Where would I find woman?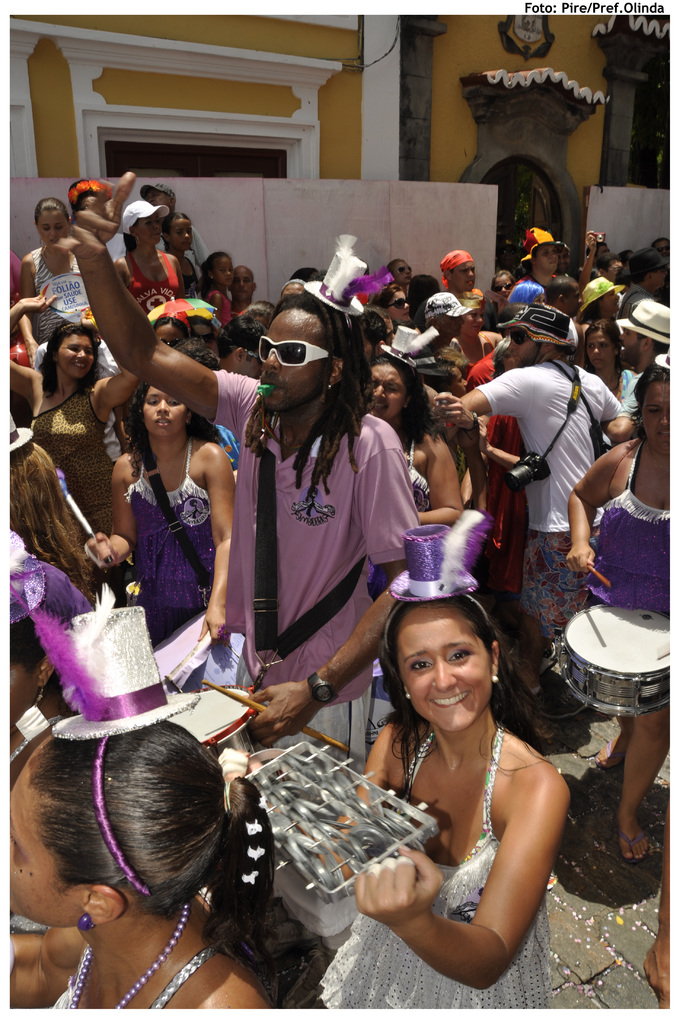
At 565:364:677:865.
